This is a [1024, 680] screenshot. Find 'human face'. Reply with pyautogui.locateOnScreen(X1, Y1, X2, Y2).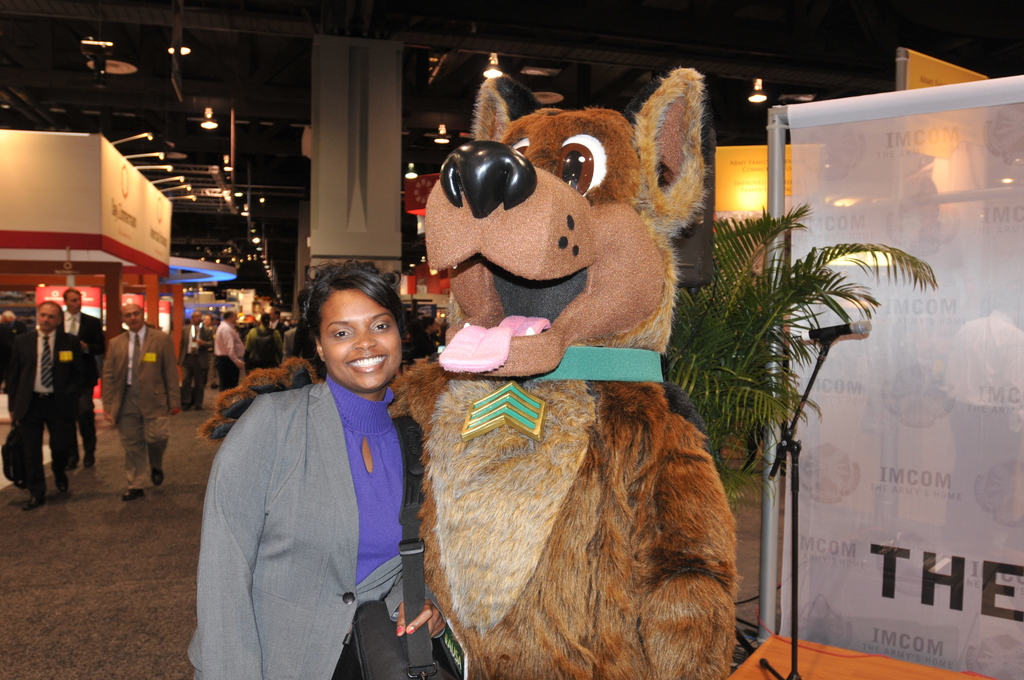
pyautogui.locateOnScreen(118, 303, 144, 329).
